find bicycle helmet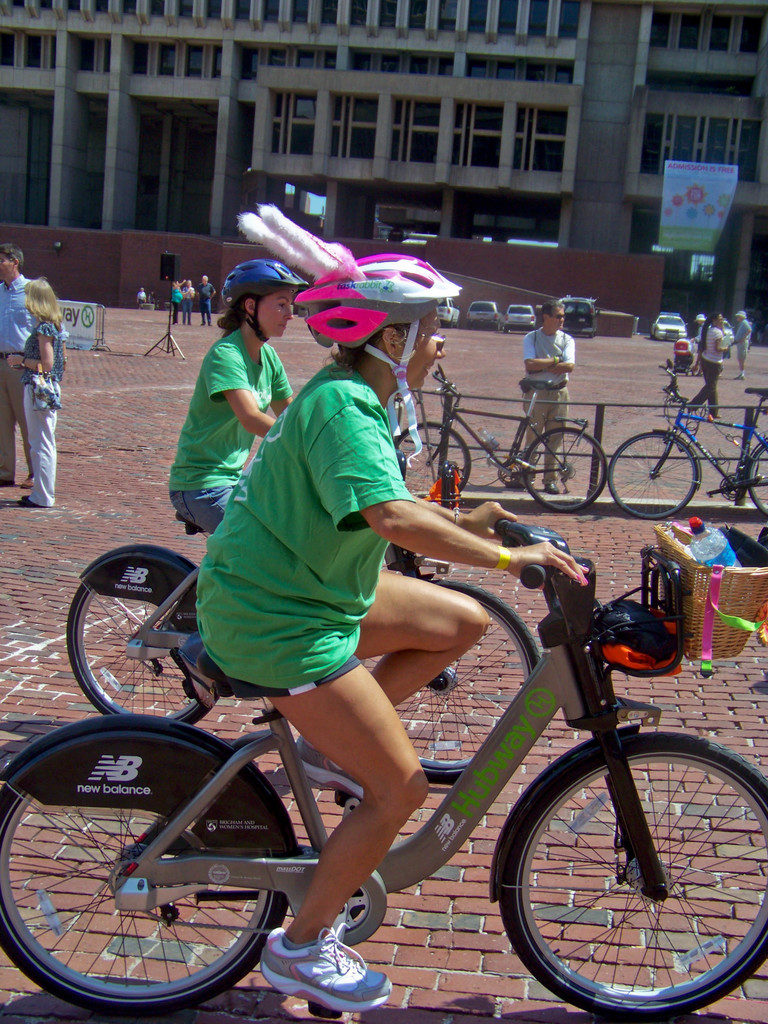
box=[292, 252, 465, 466]
